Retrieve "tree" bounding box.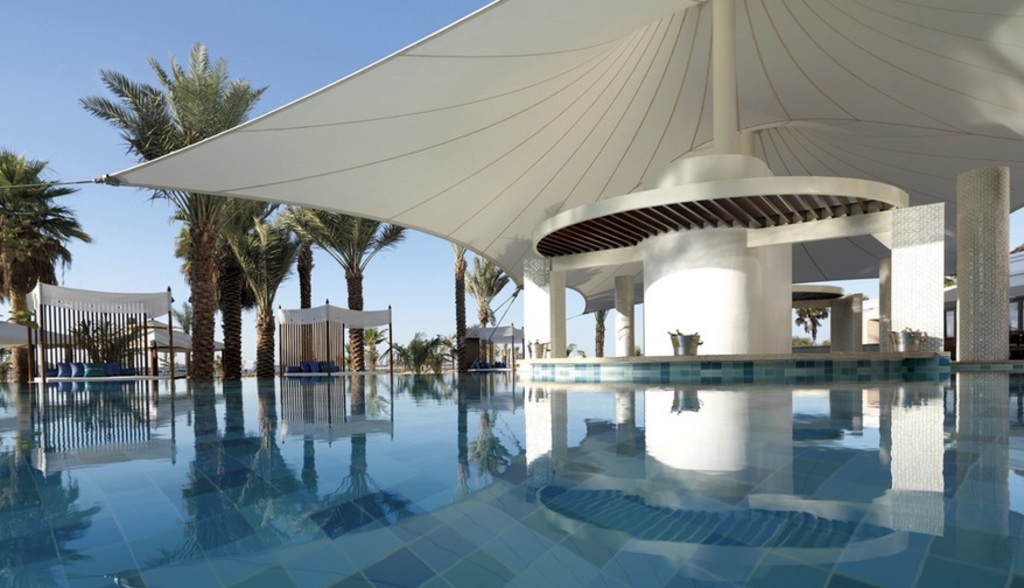
Bounding box: x1=296 y1=208 x2=412 y2=377.
